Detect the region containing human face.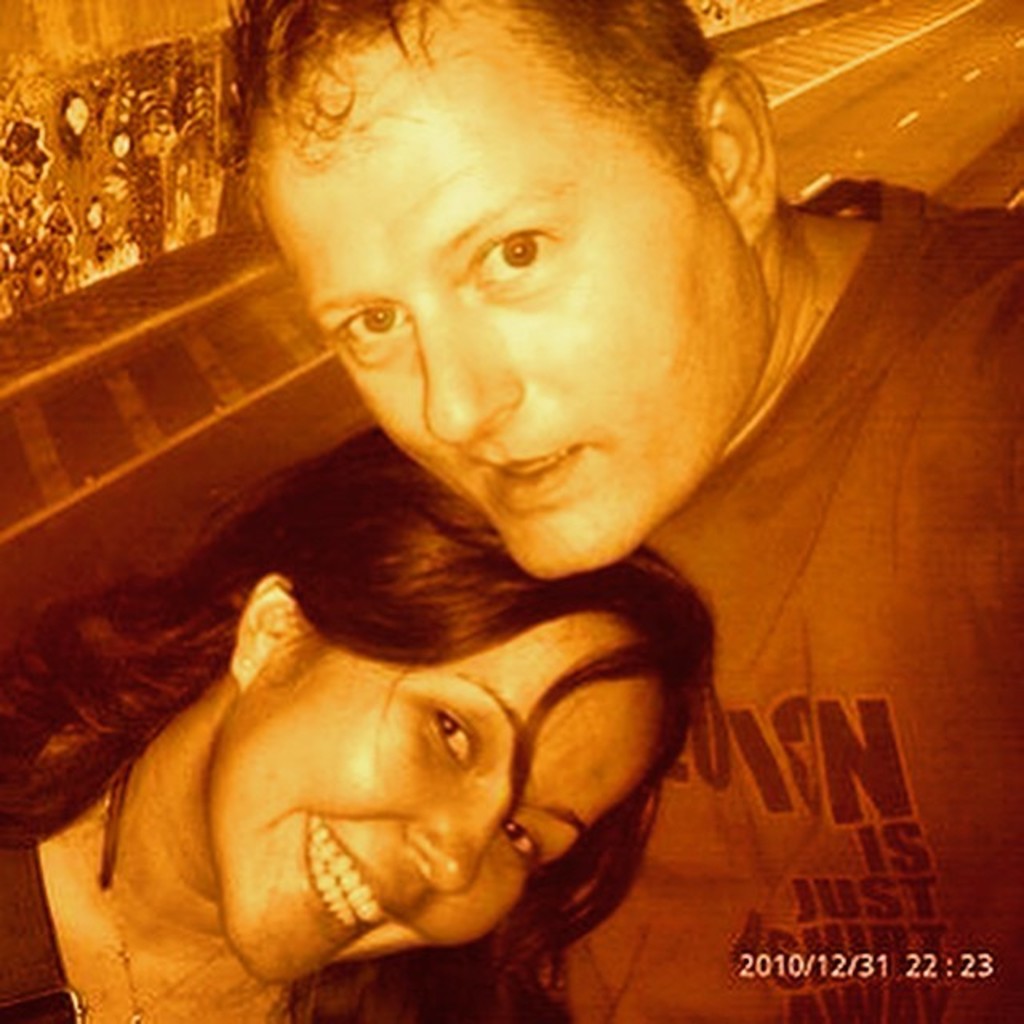
crop(208, 613, 667, 998).
